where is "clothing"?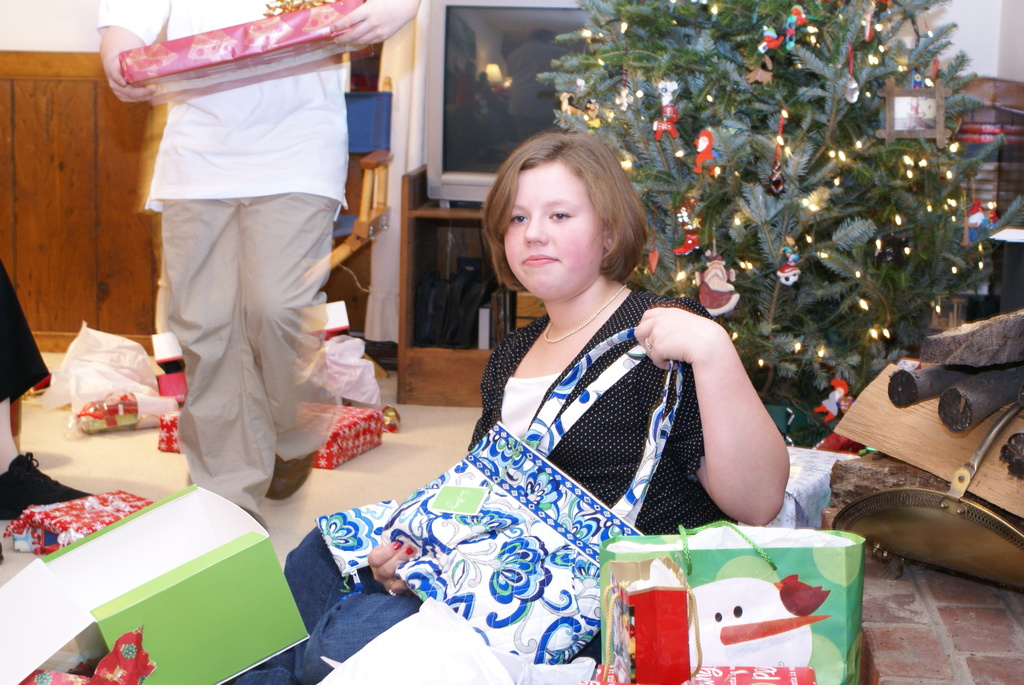
bbox=(232, 282, 740, 684).
